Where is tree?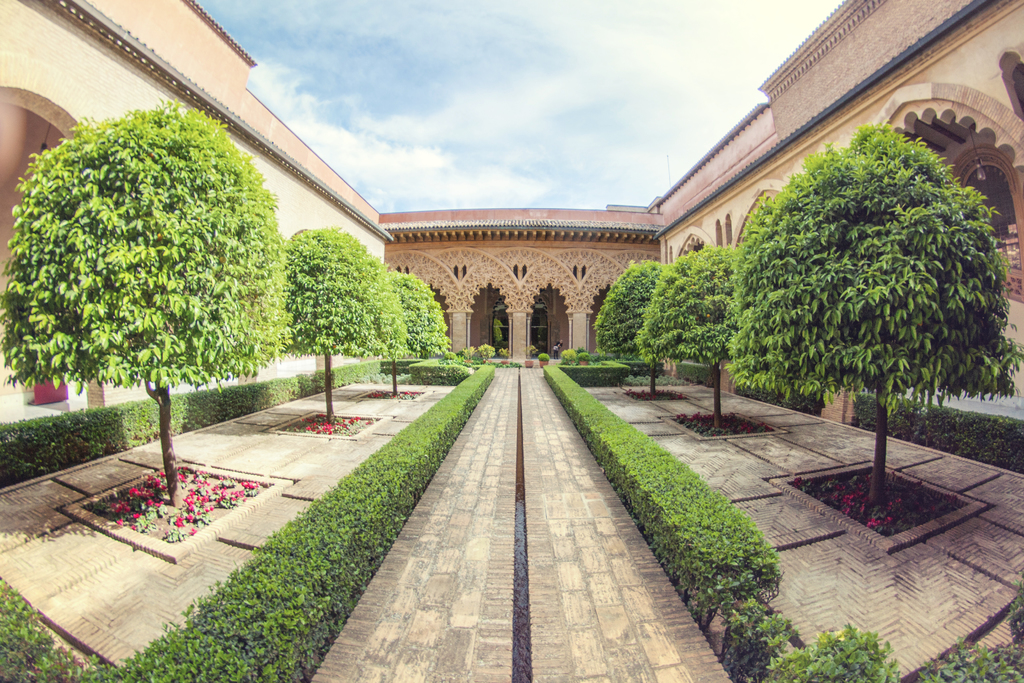
<box>376,275,404,394</box>.
